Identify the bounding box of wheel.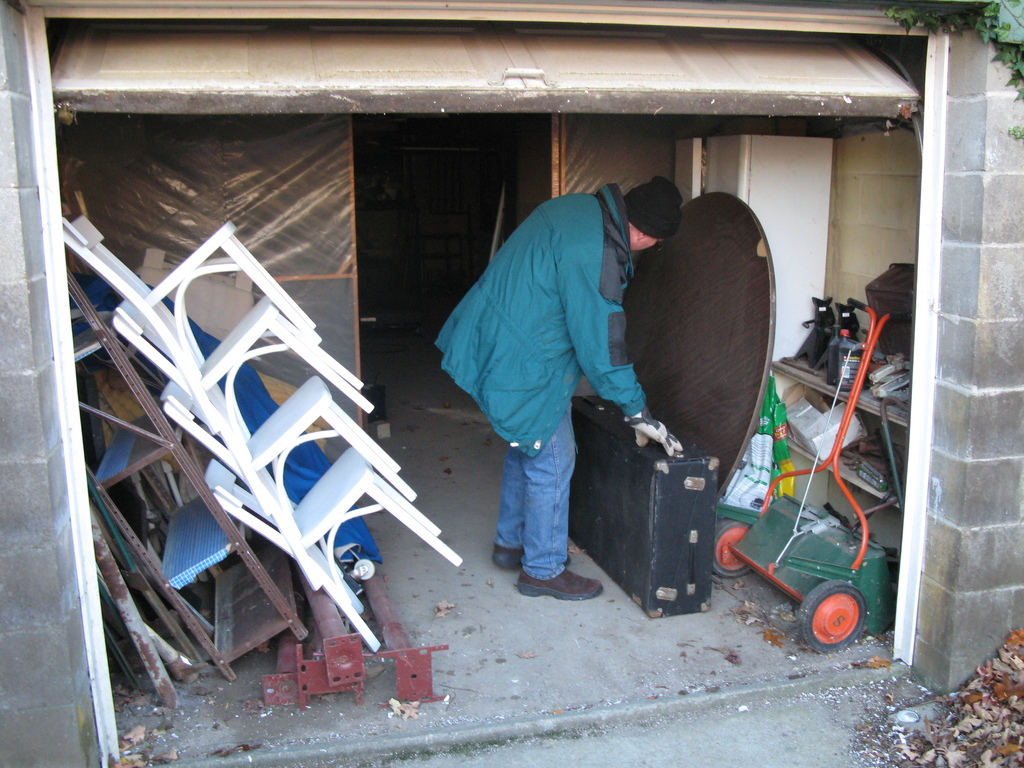
locate(355, 559, 376, 581).
